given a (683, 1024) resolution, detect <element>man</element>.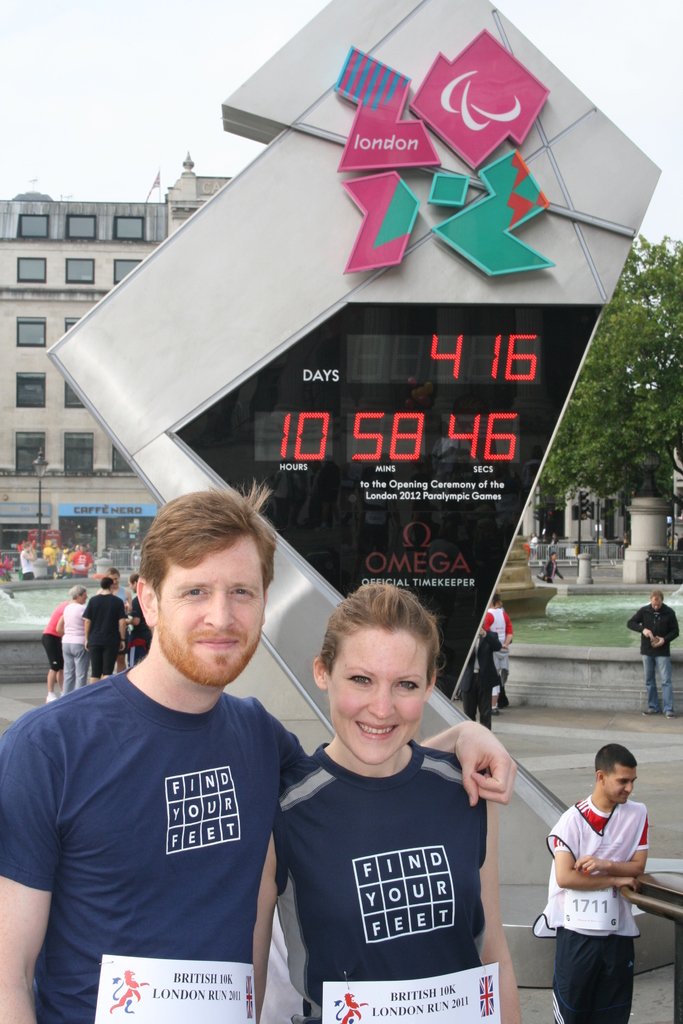
box=[21, 542, 38, 580].
